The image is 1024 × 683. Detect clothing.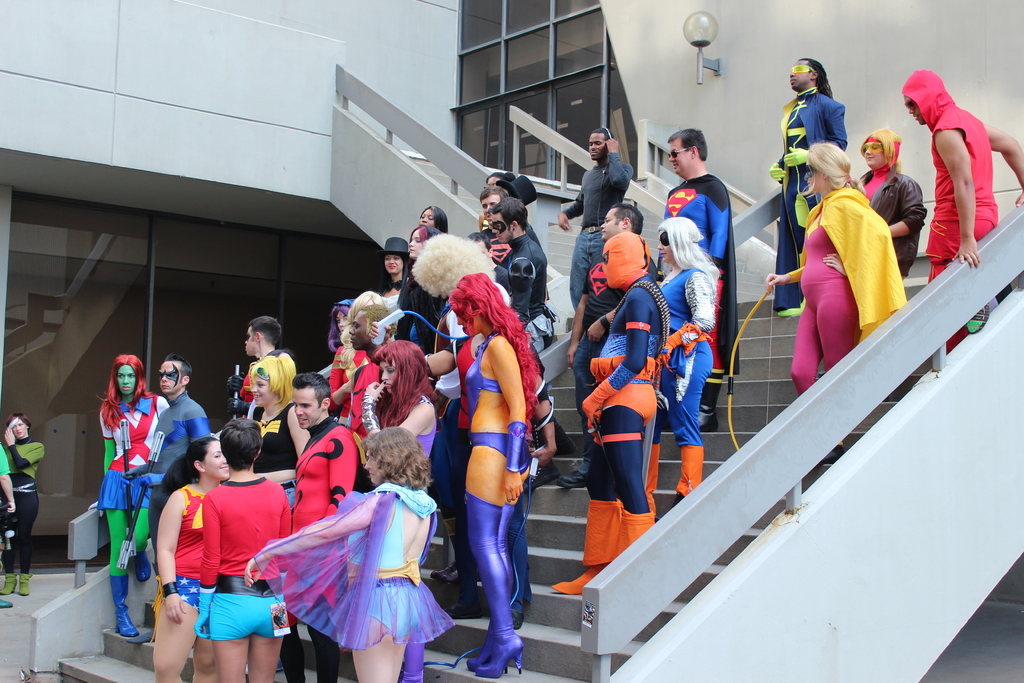
Detection: Rect(377, 274, 407, 312).
